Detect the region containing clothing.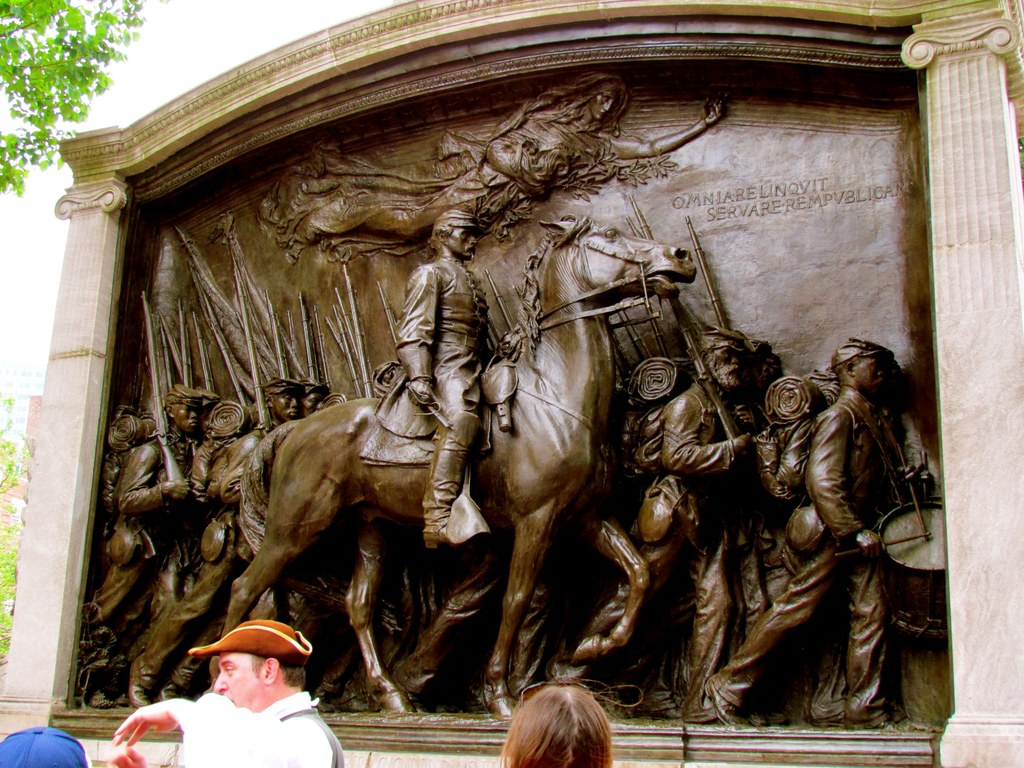
(x1=257, y1=694, x2=346, y2=767).
